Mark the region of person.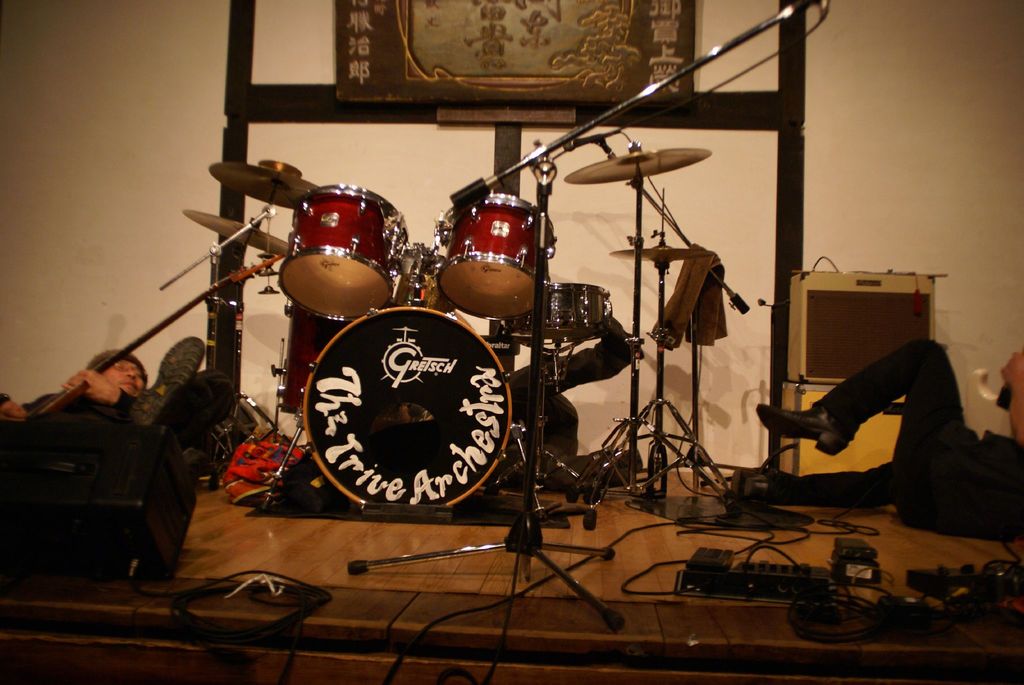
Region: bbox=(0, 332, 236, 535).
